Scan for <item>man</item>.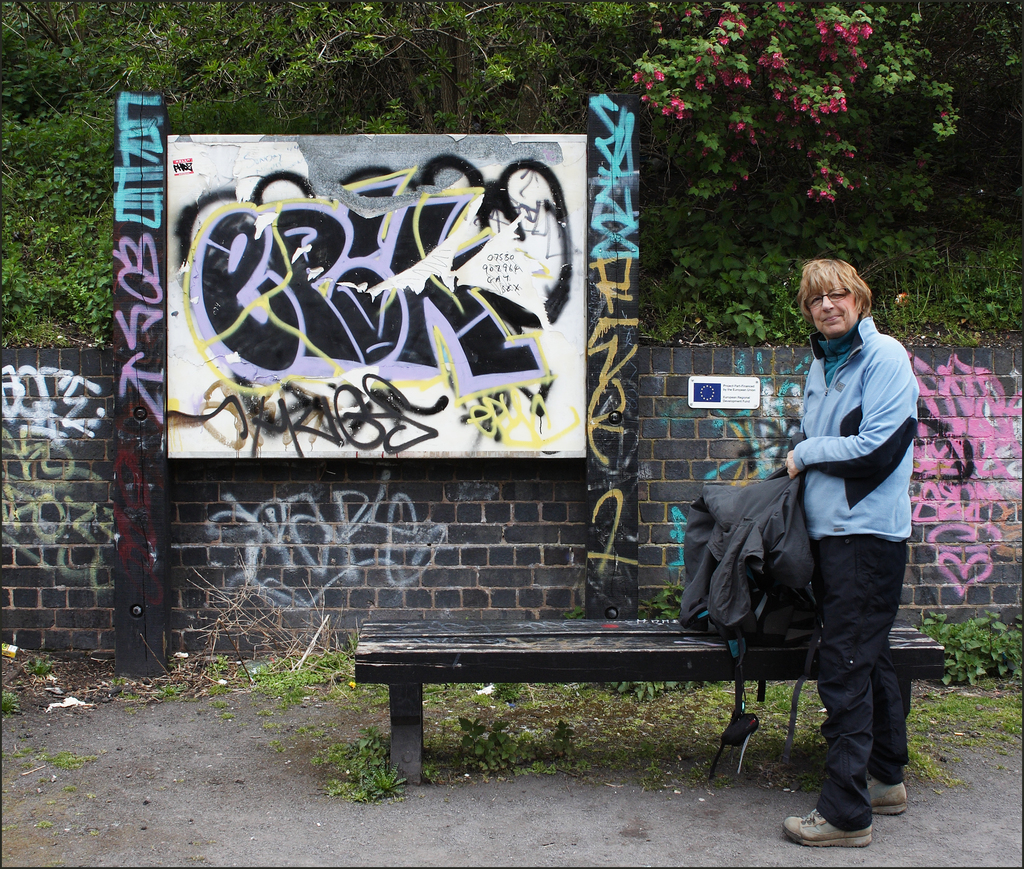
Scan result: [x1=780, y1=261, x2=919, y2=850].
